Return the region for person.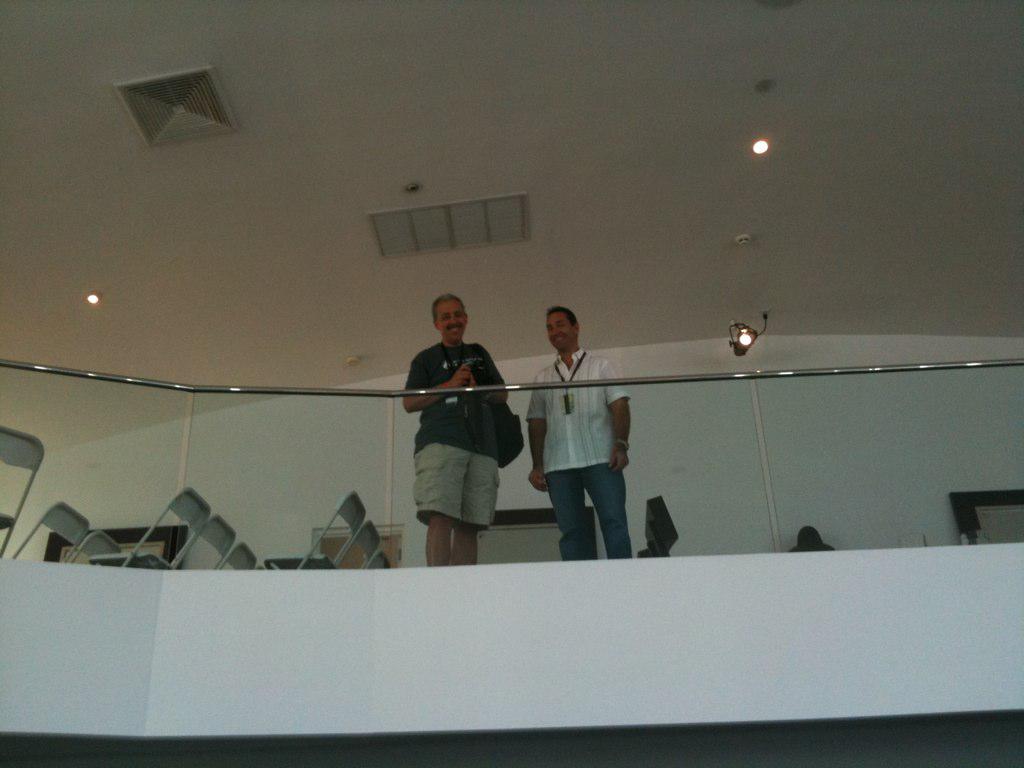
l=391, t=289, r=517, b=565.
